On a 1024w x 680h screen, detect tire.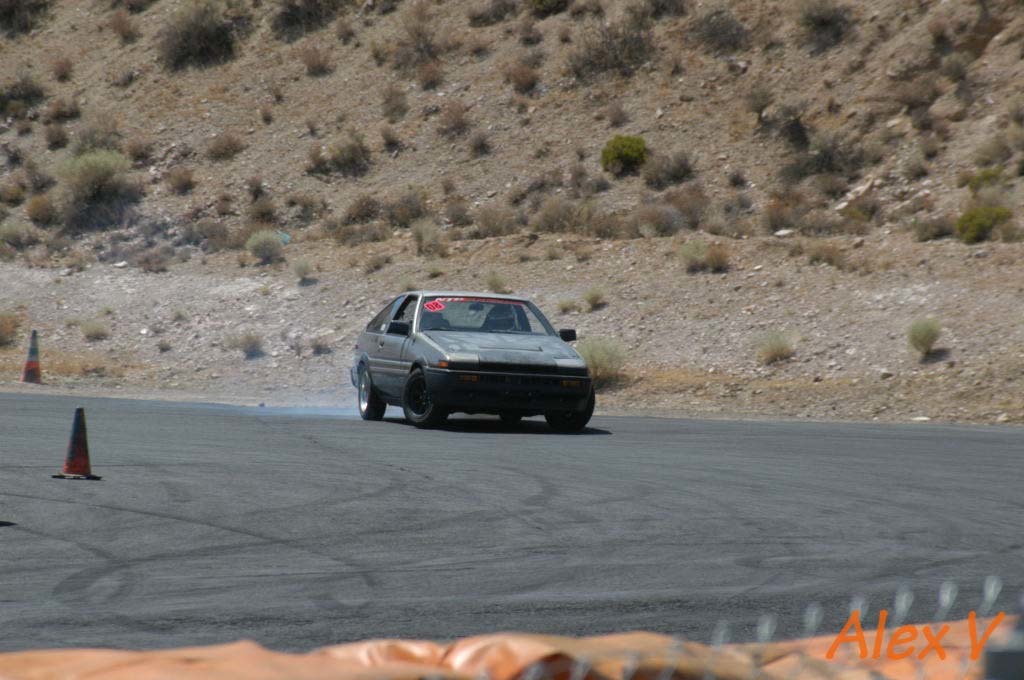
<bbox>544, 388, 594, 430</bbox>.
